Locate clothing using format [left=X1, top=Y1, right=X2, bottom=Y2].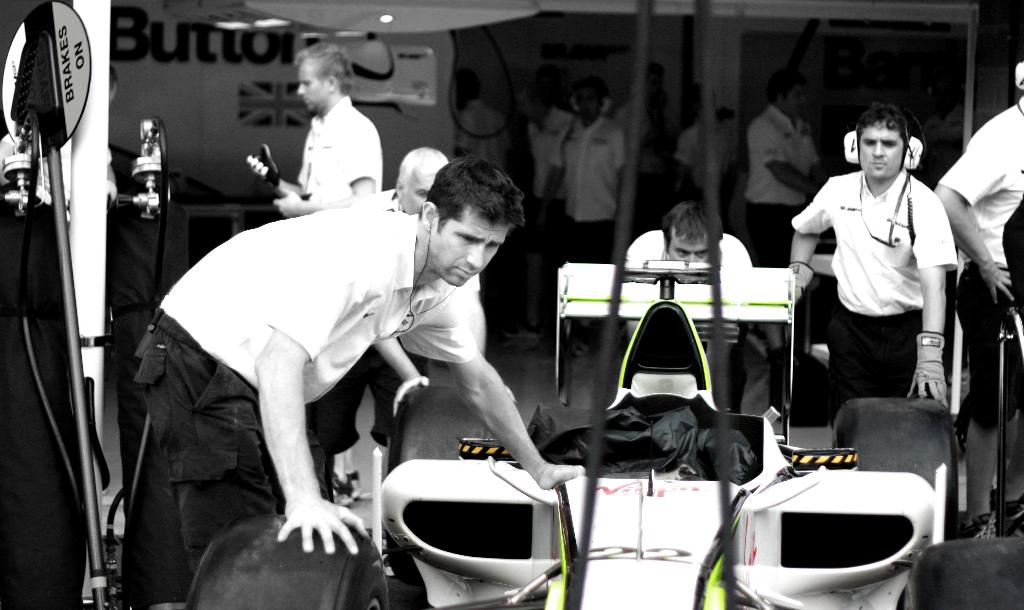
[left=127, top=211, right=482, bottom=609].
